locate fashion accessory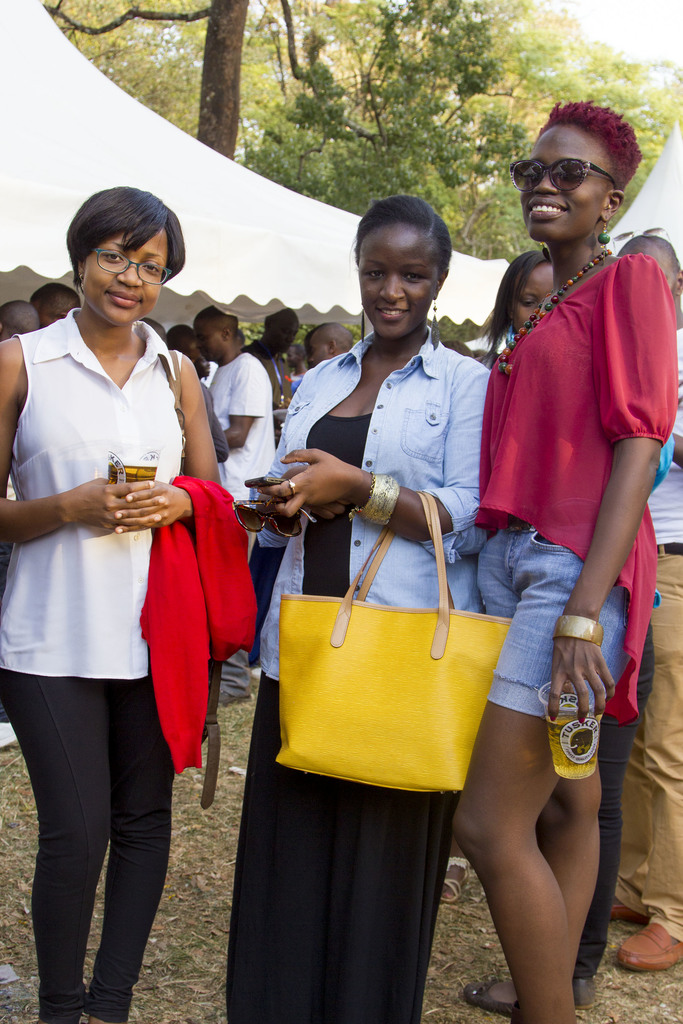
<box>78,271,85,294</box>
